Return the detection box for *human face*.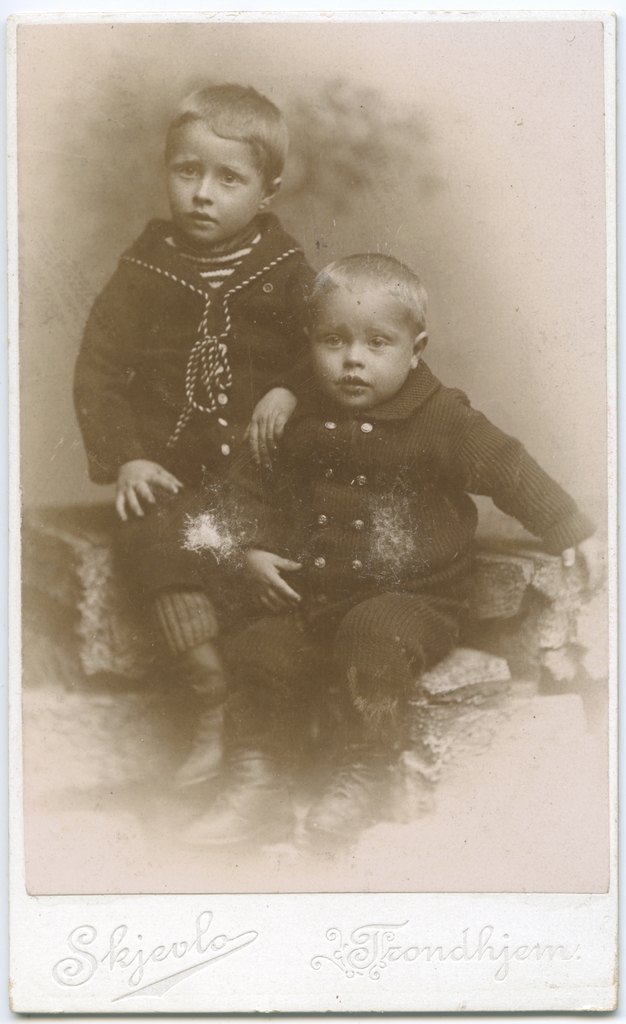
bbox=(166, 134, 262, 241).
